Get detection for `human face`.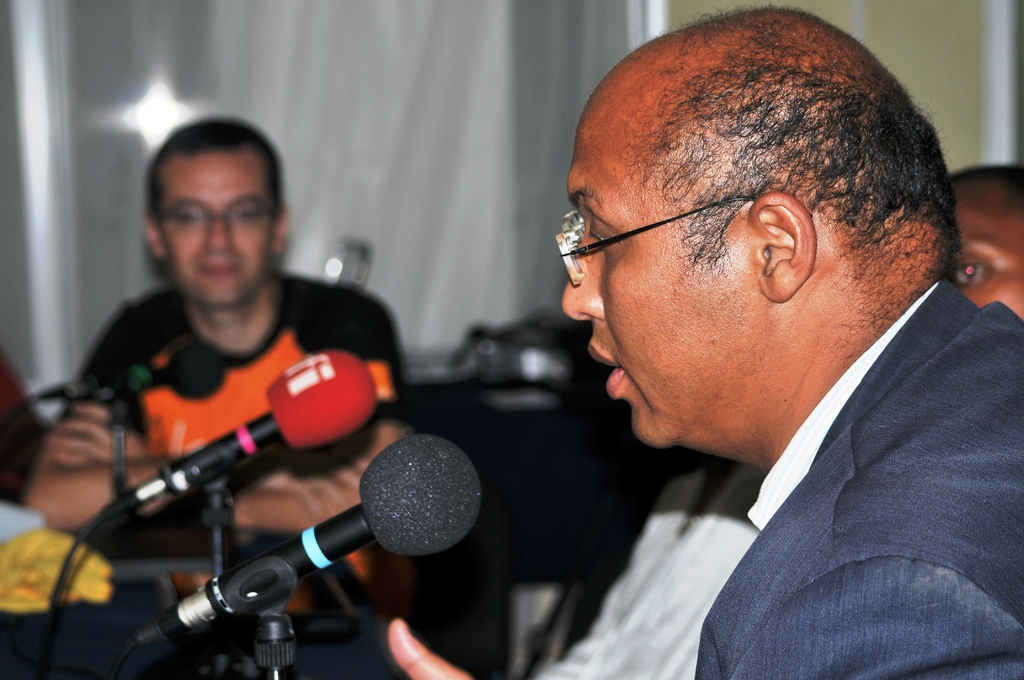
Detection: <bbox>951, 202, 1023, 321</bbox>.
